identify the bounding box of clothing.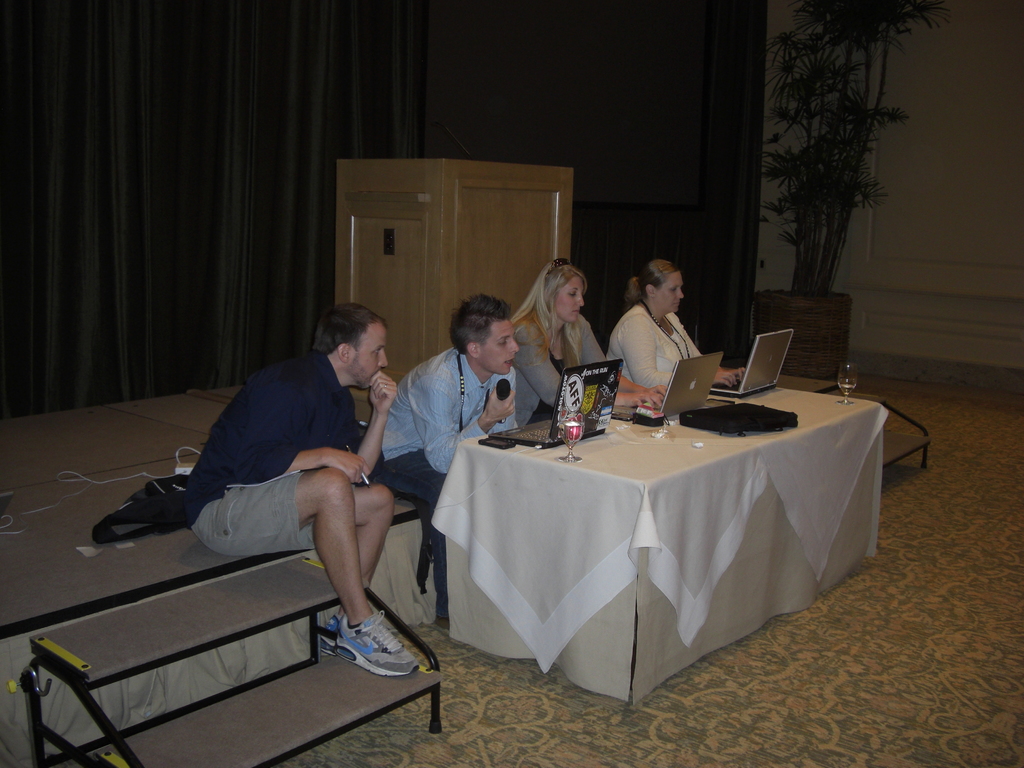
Rect(176, 340, 356, 562).
